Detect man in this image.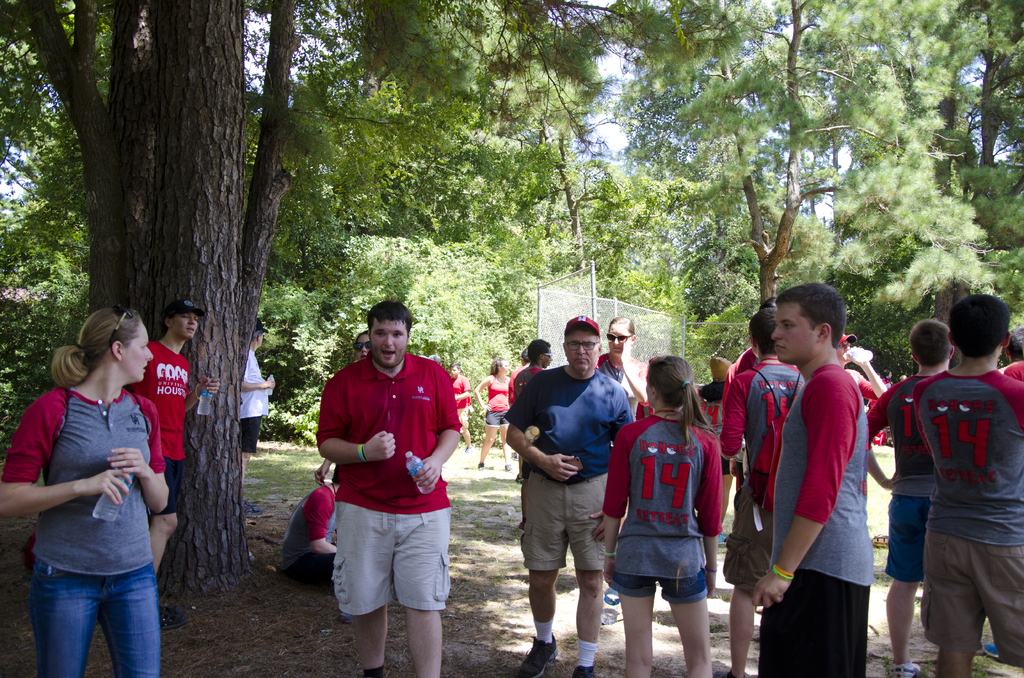
Detection: Rect(505, 315, 634, 677).
